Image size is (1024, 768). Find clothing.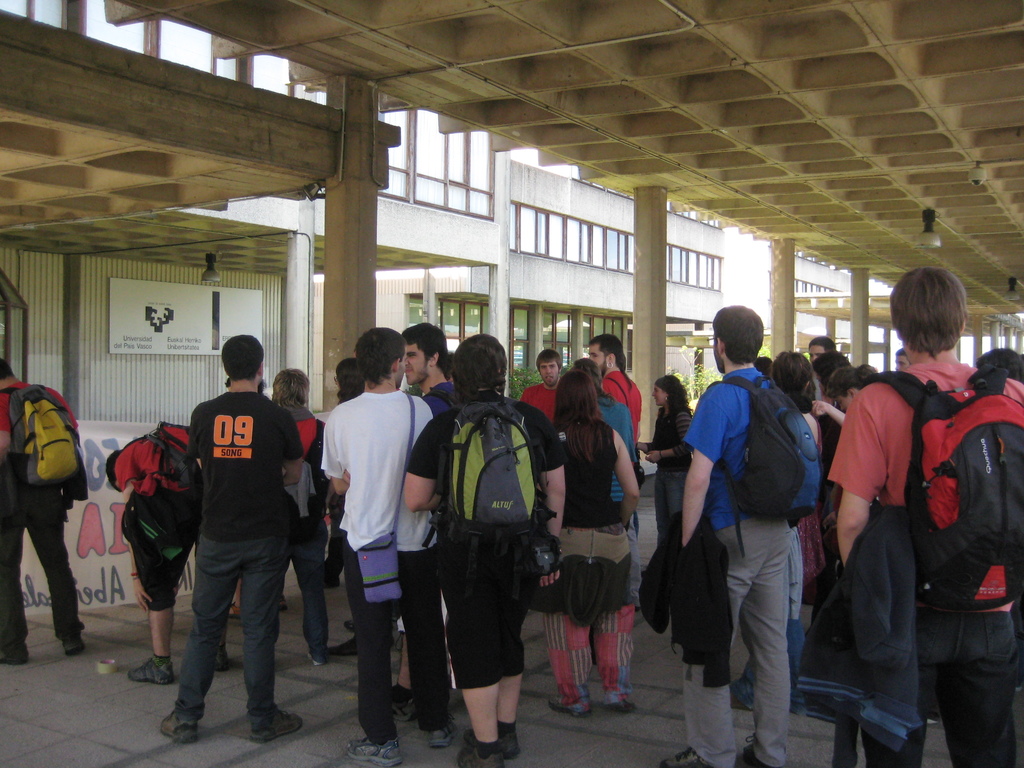
region(692, 362, 778, 529).
